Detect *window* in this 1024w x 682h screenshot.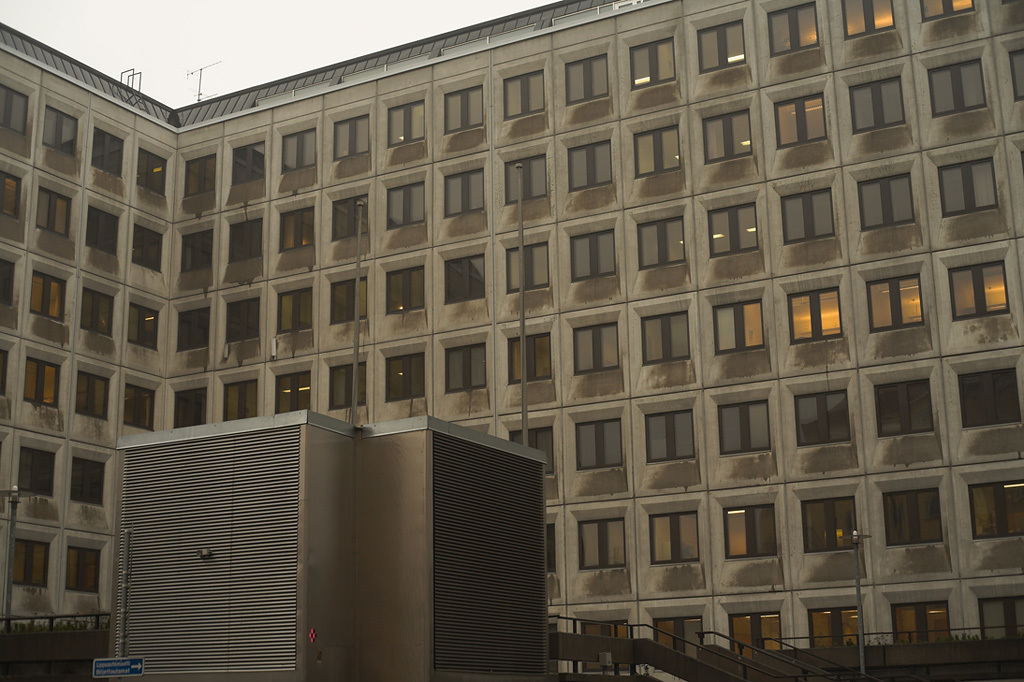
Detection: (577, 420, 621, 467).
